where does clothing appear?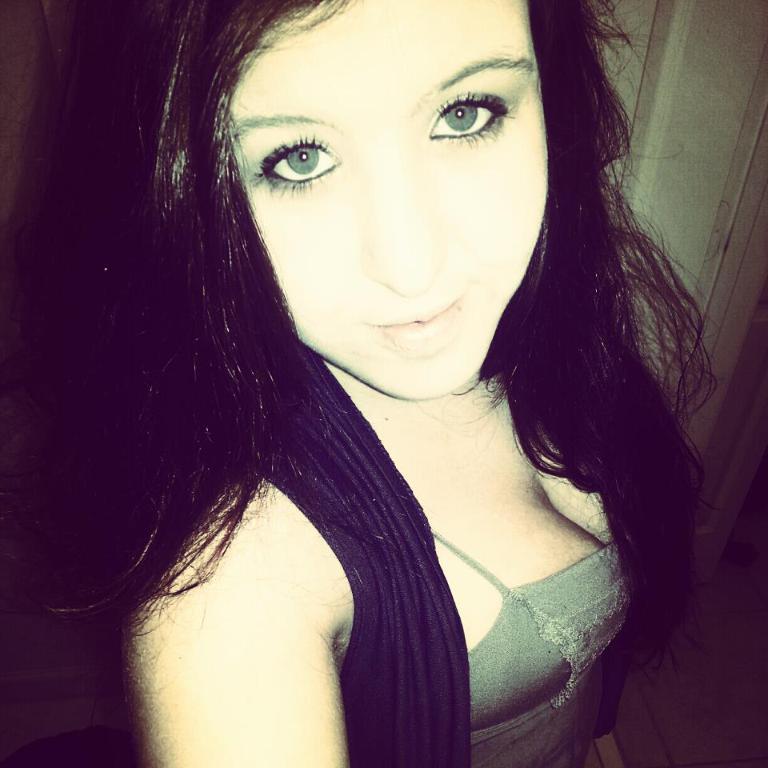
Appears at 133 382 690 759.
